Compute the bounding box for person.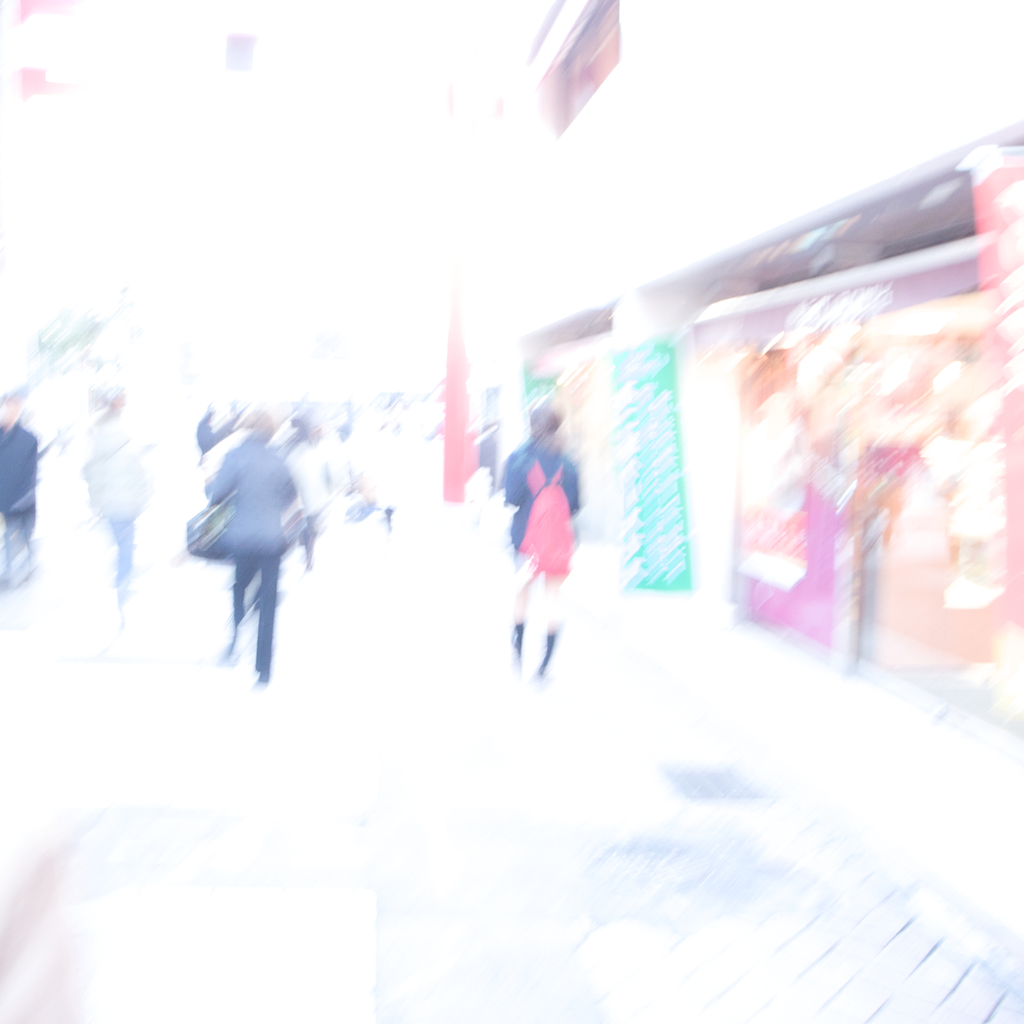
rect(497, 400, 577, 694).
